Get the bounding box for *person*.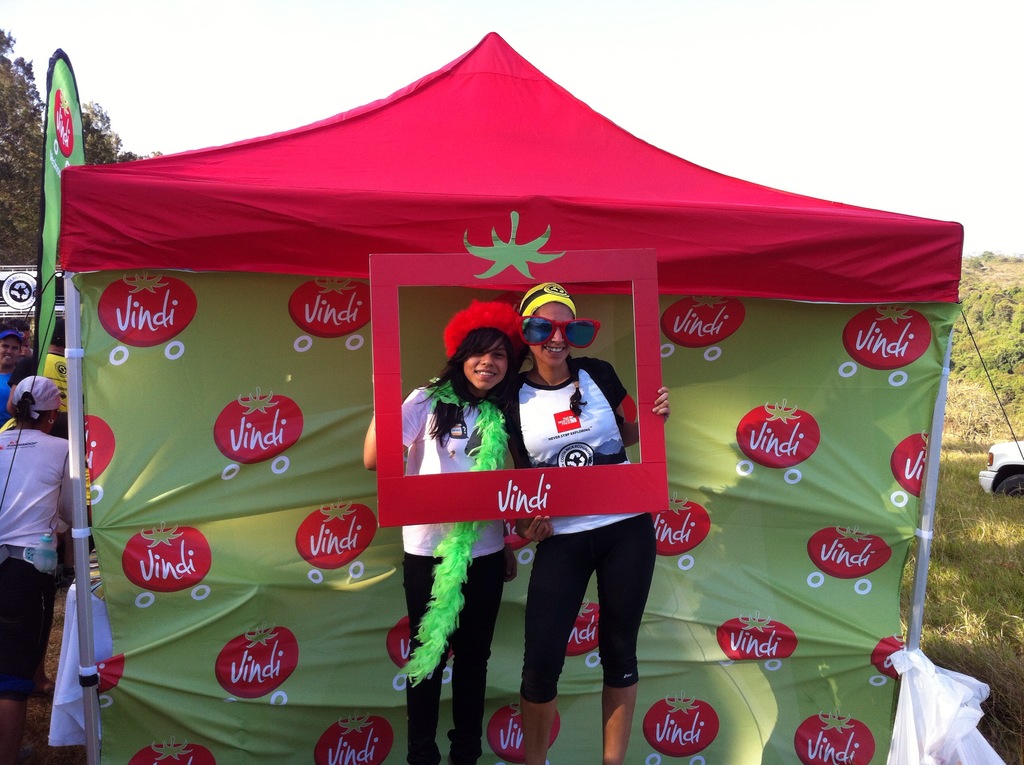
Rect(0, 375, 75, 764).
